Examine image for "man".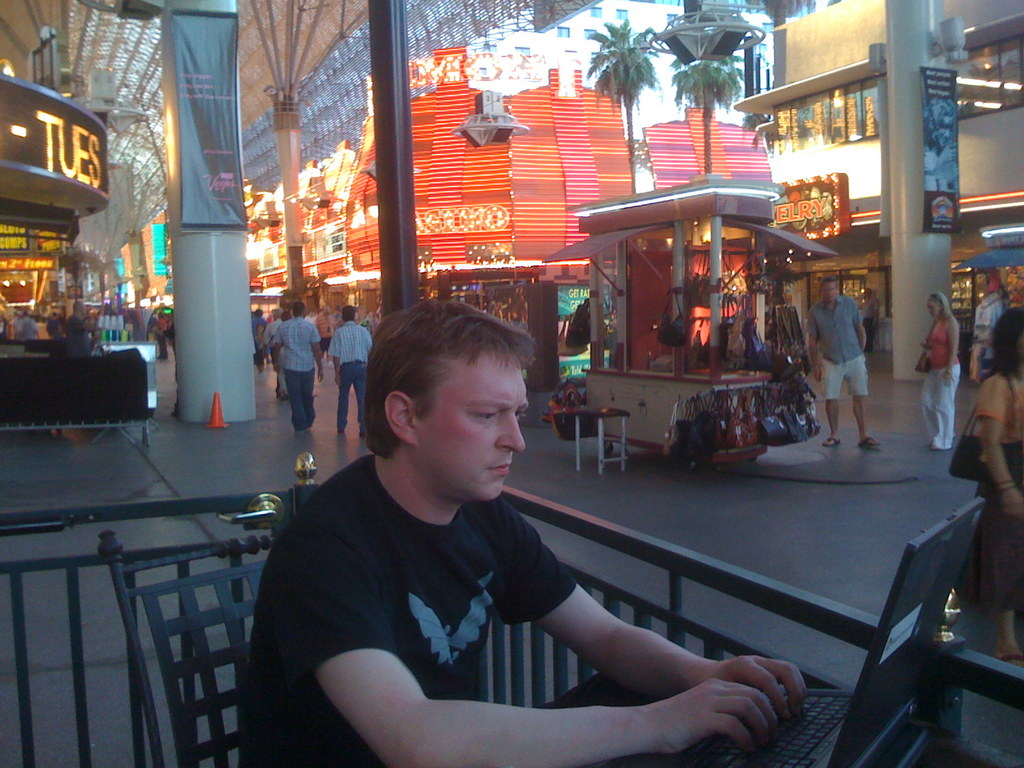
Examination result: [263, 308, 284, 399].
